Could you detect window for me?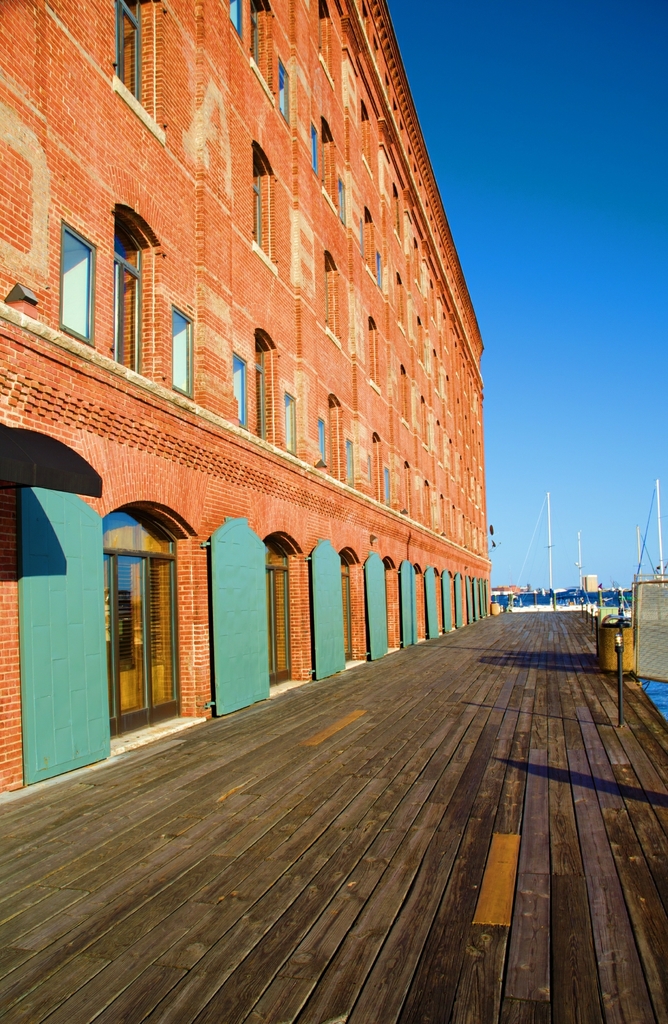
Detection result: l=115, t=0, r=146, b=109.
